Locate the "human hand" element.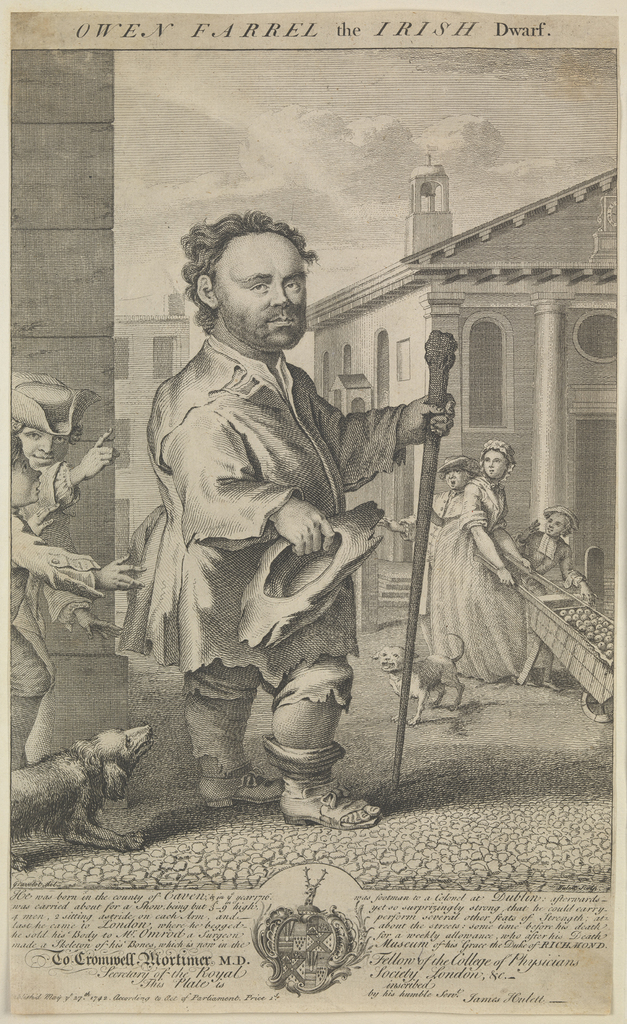
Element bbox: locate(526, 515, 542, 536).
